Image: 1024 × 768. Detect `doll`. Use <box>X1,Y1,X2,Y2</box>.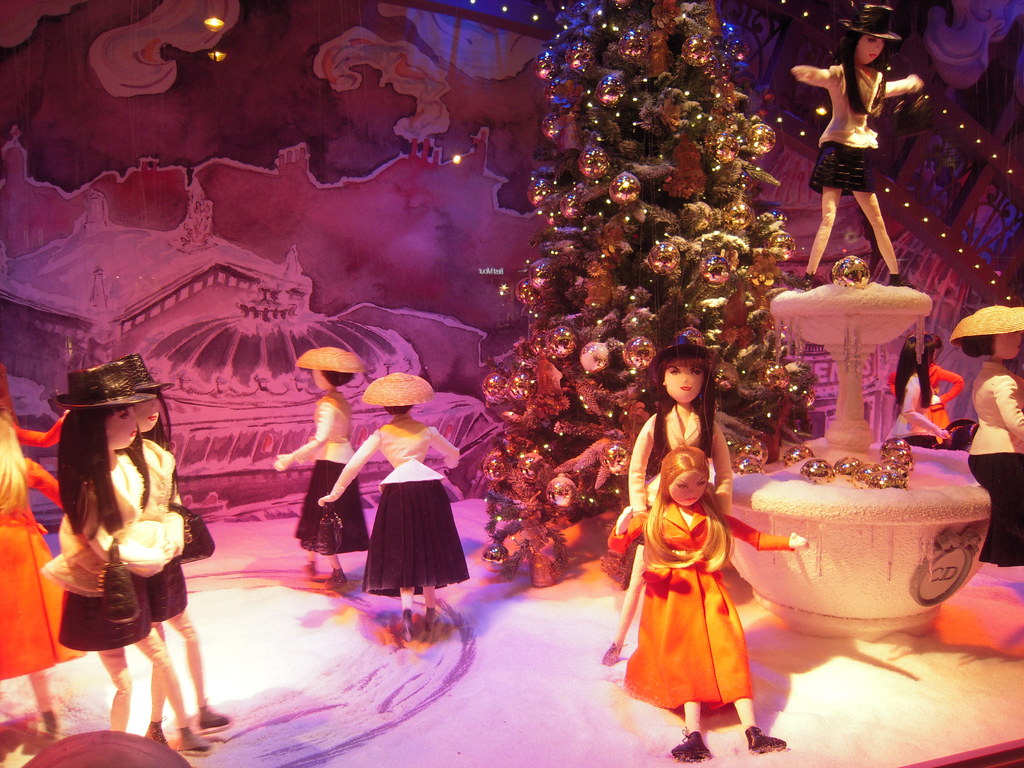
<box>40,362,173,745</box>.
